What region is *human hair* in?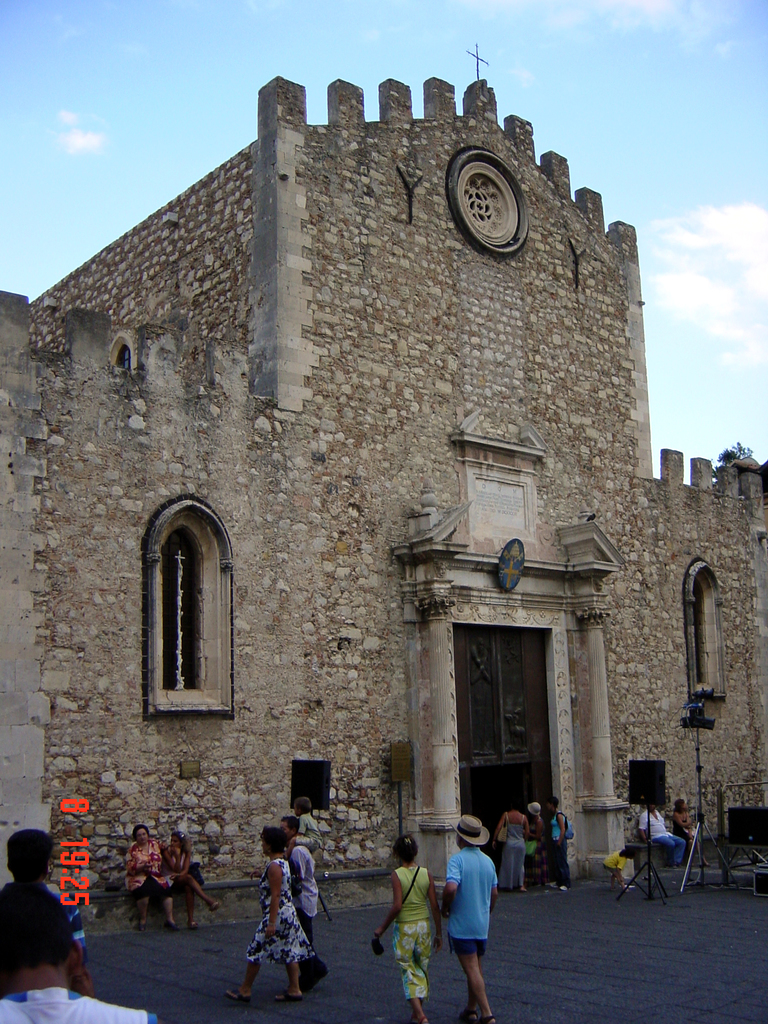
bbox(255, 823, 289, 854).
